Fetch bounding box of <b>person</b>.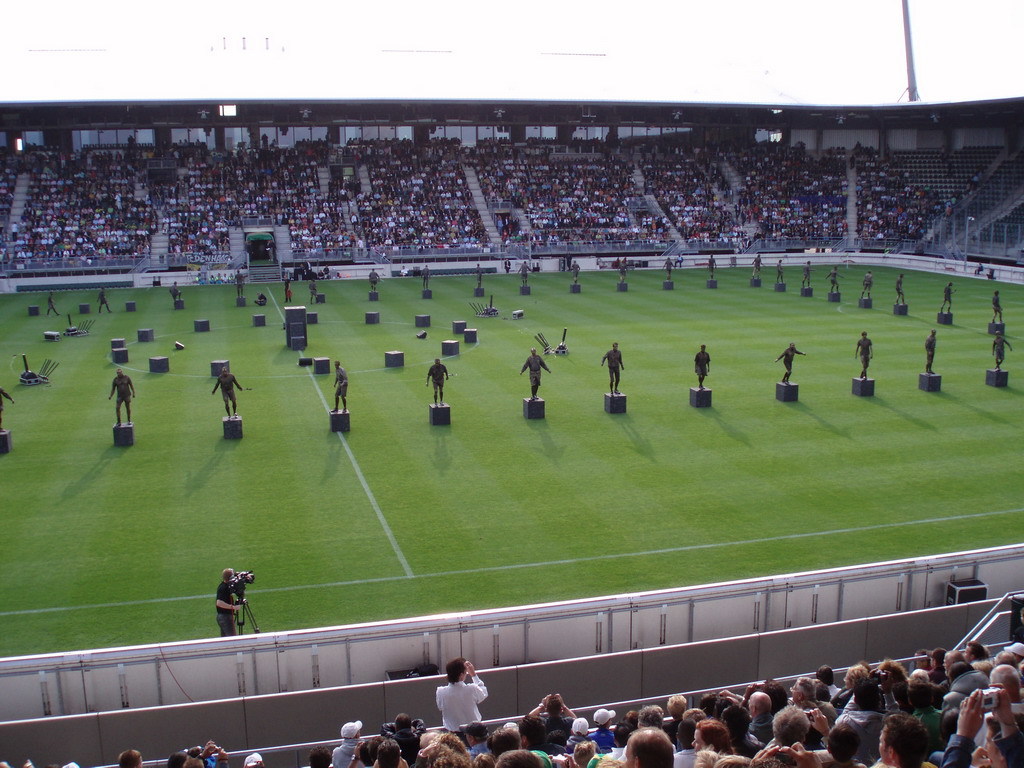
Bbox: <bbox>320, 263, 332, 283</bbox>.
